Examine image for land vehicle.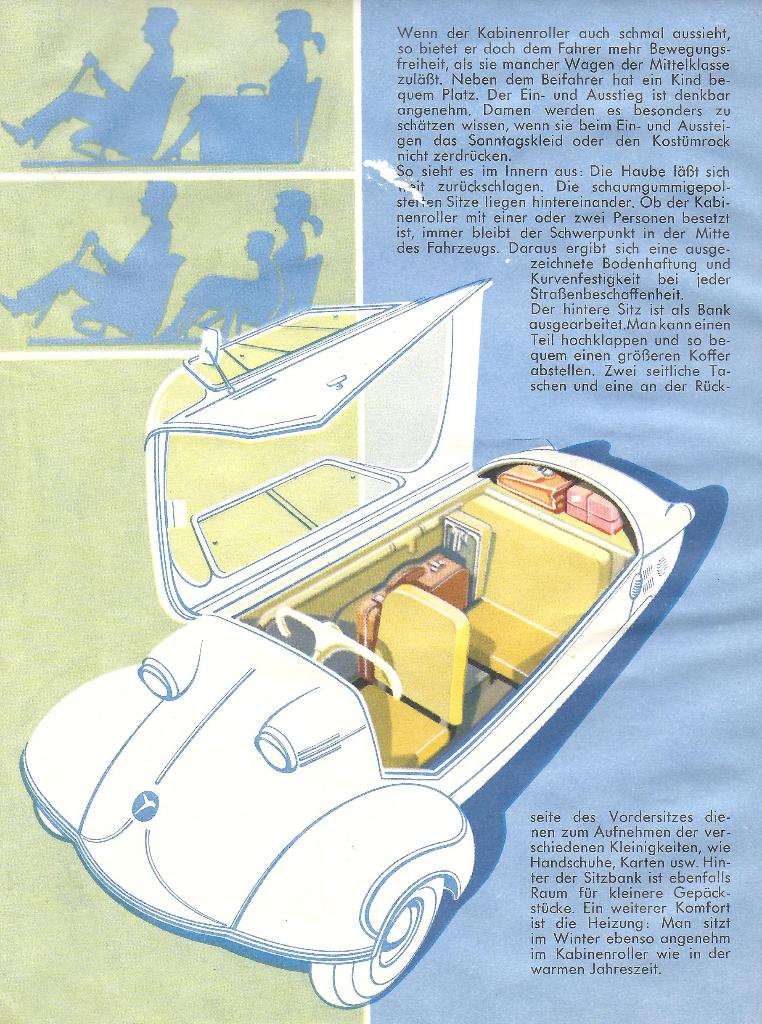
Examination result: region(24, 276, 701, 1004).
